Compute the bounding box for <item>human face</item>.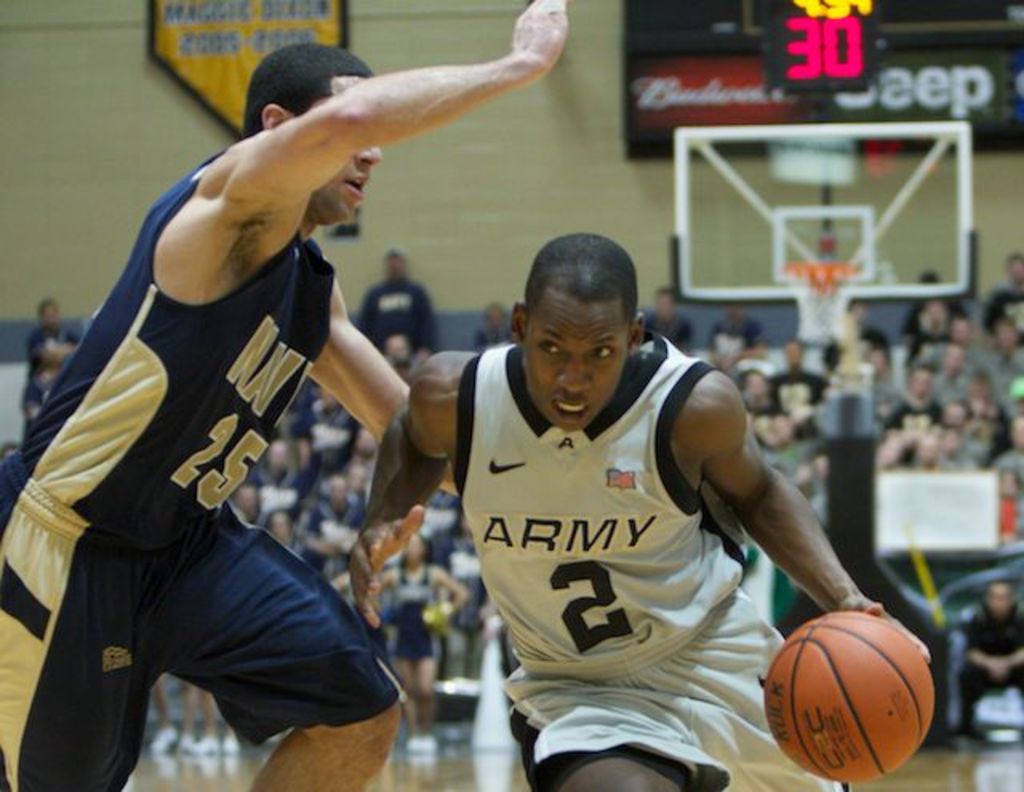
box=[522, 301, 629, 432].
